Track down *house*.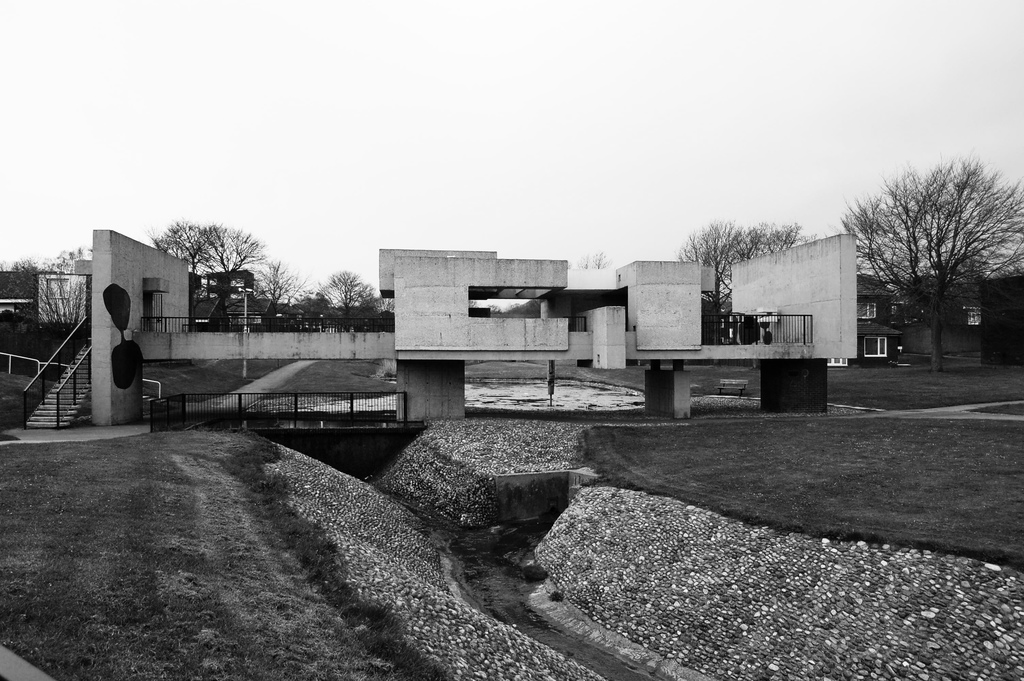
Tracked to [0, 272, 94, 336].
